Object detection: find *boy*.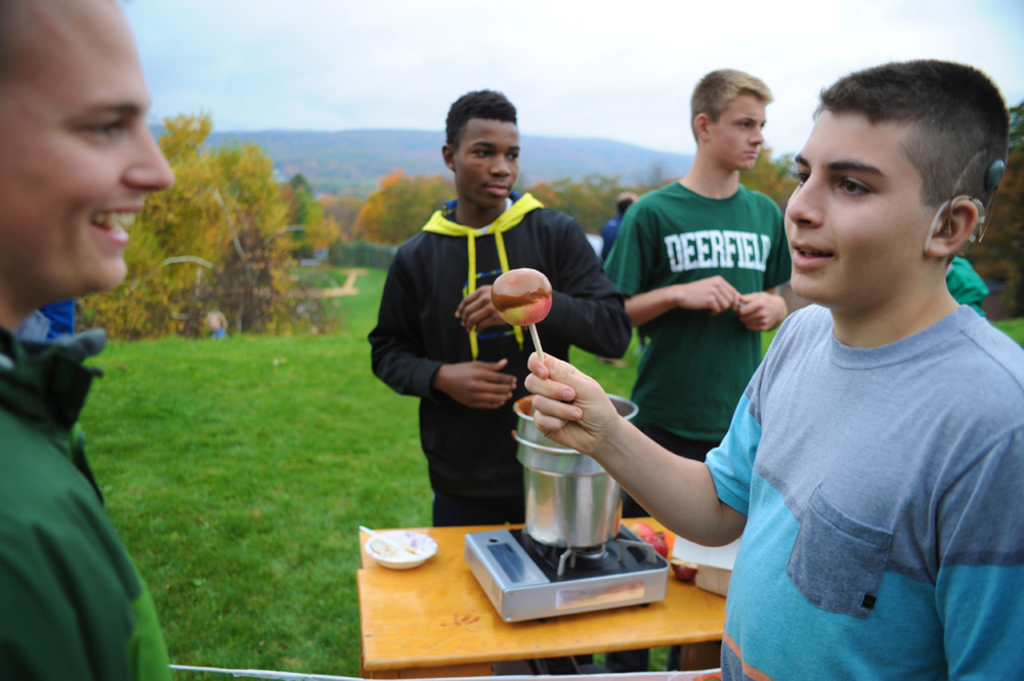
l=202, t=311, r=231, b=337.
